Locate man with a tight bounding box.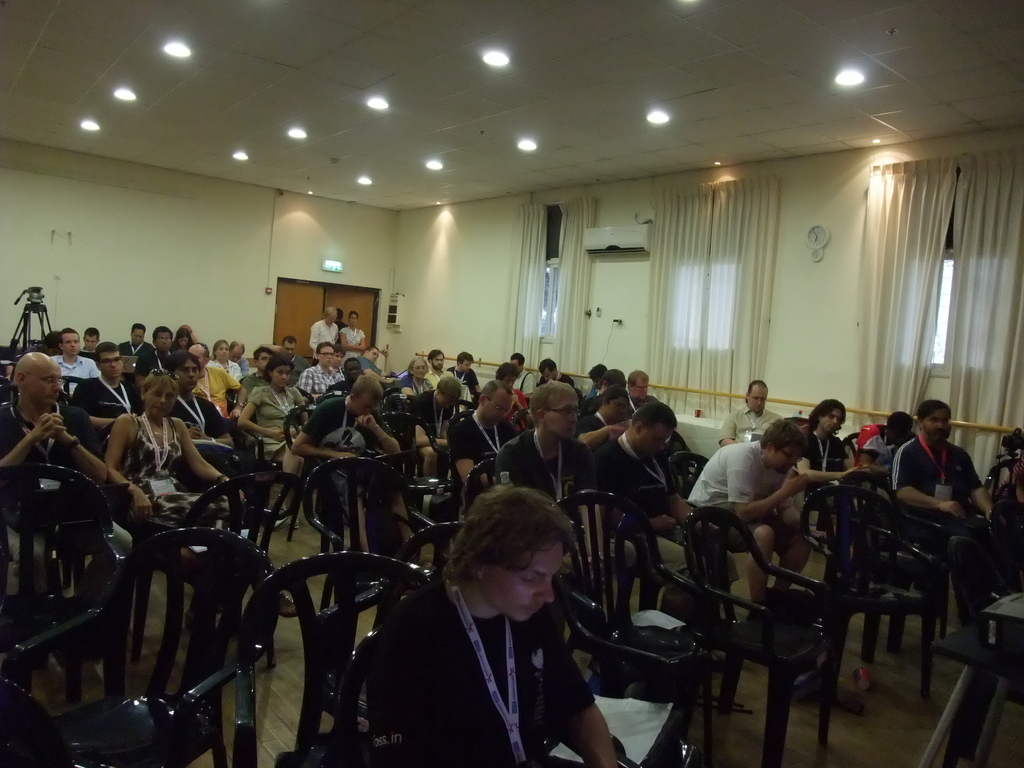
340:498:636:767.
